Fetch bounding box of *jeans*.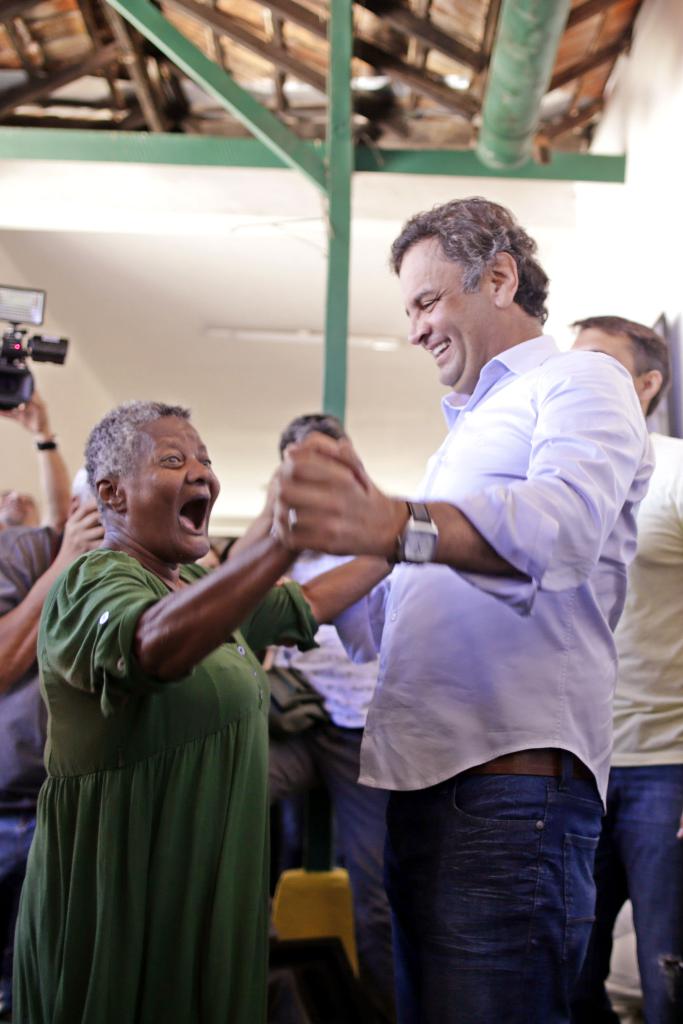
Bbox: [364, 765, 628, 1018].
